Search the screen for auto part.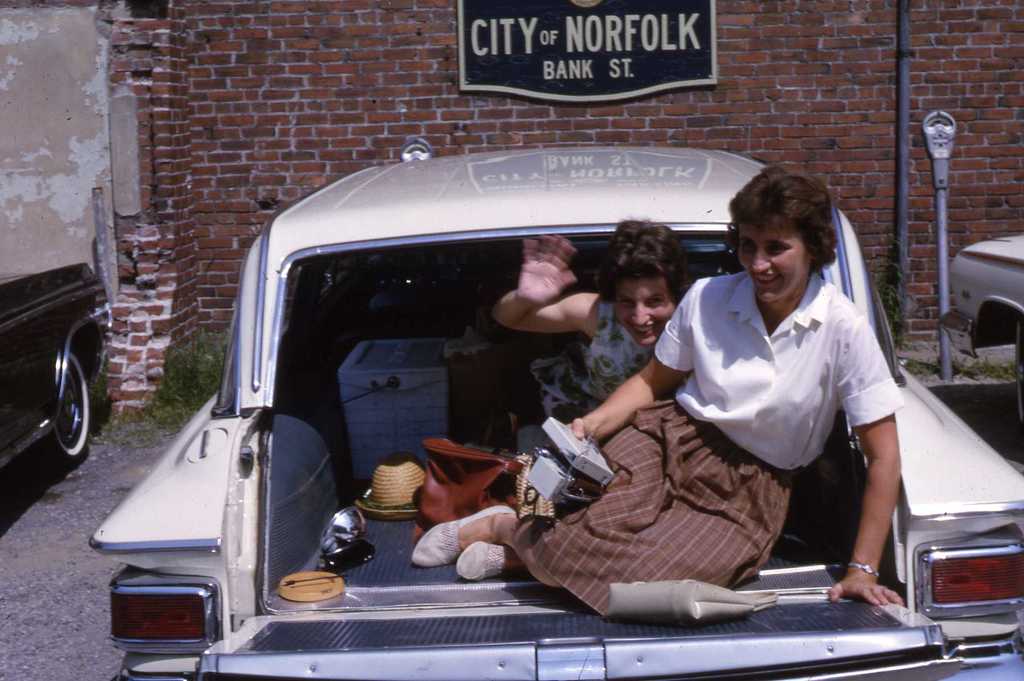
Found at rect(48, 350, 94, 465).
